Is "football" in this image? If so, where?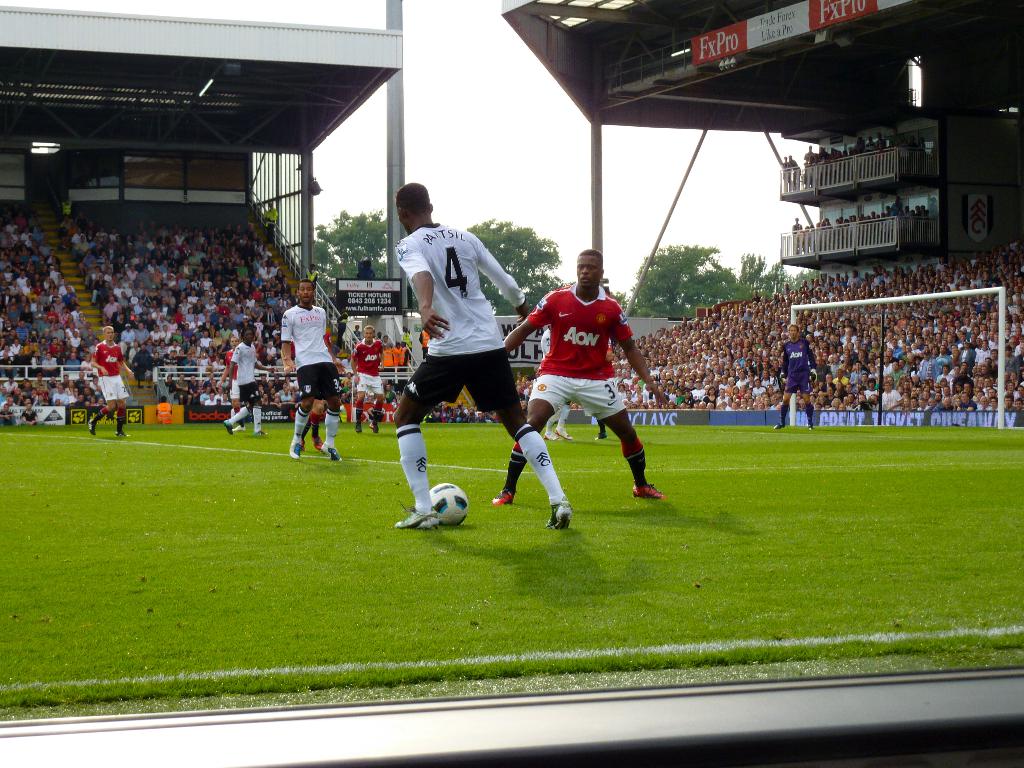
Yes, at (429, 482, 470, 525).
